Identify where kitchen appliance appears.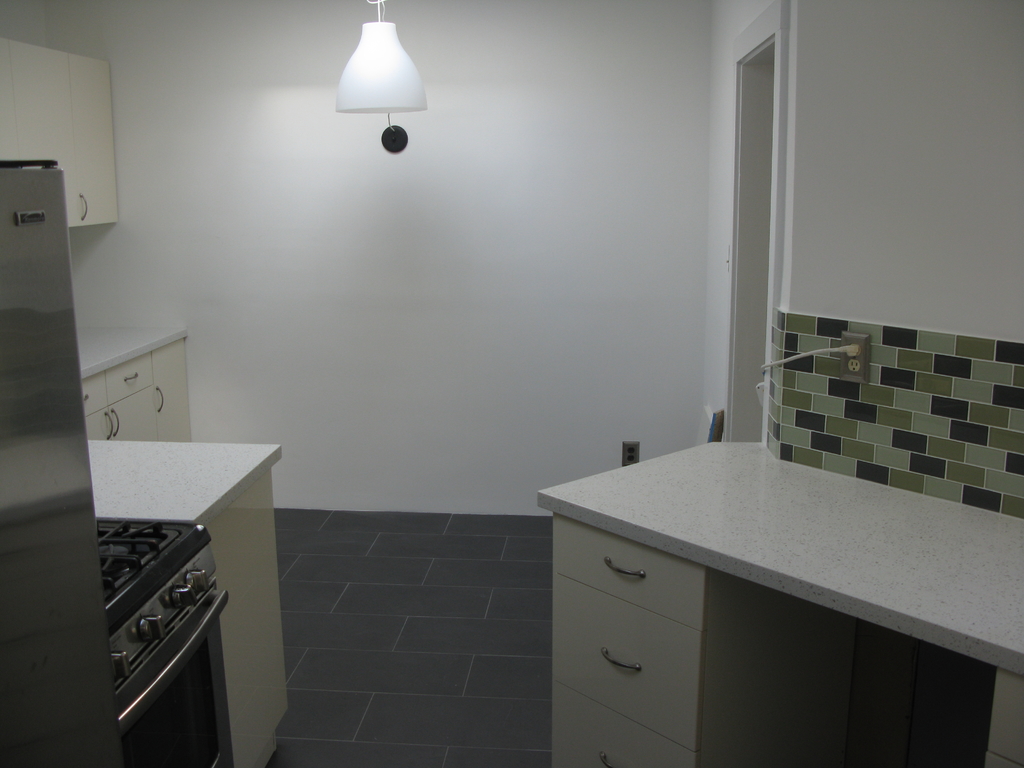
Appears at rect(0, 157, 130, 767).
